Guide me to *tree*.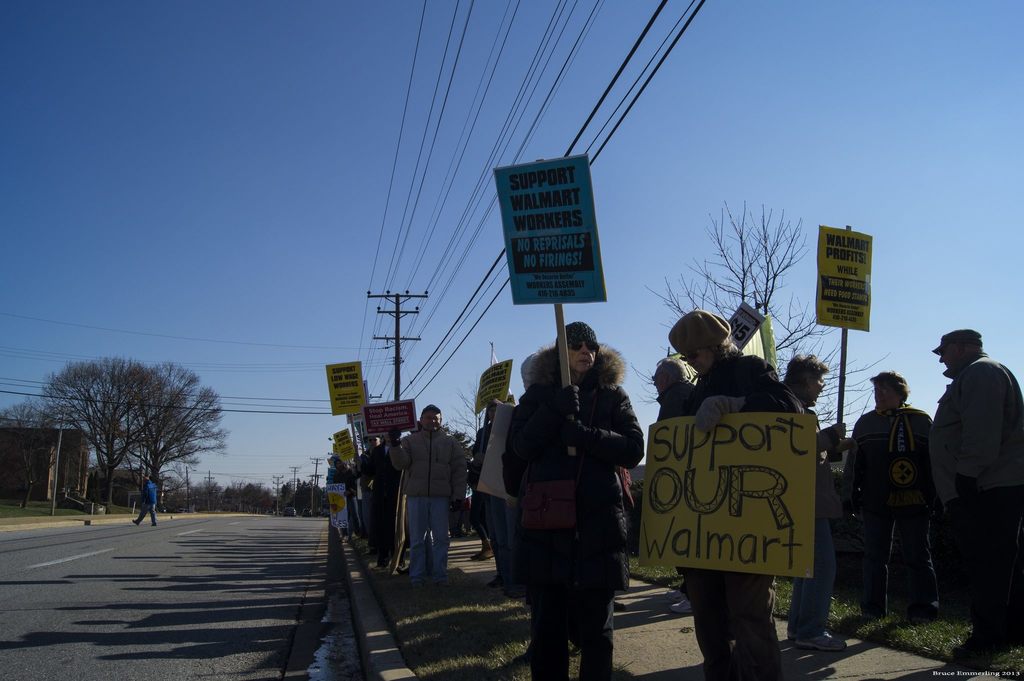
Guidance: [left=51, top=342, right=223, bottom=524].
